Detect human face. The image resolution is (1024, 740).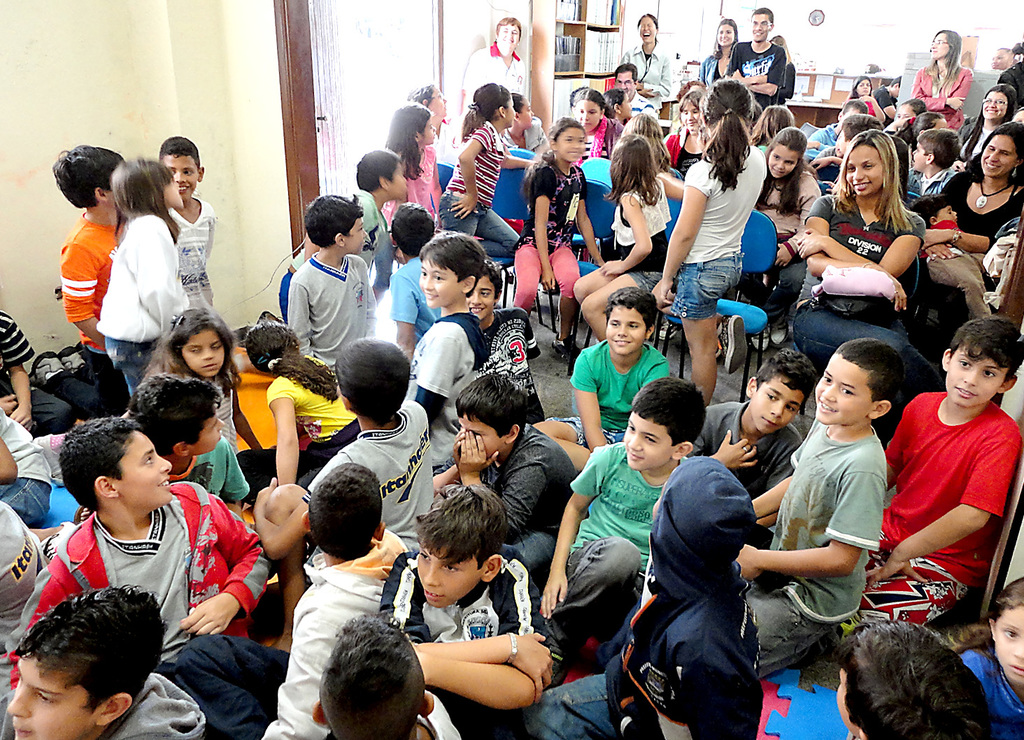
{"left": 639, "top": 13, "right": 662, "bottom": 47}.
